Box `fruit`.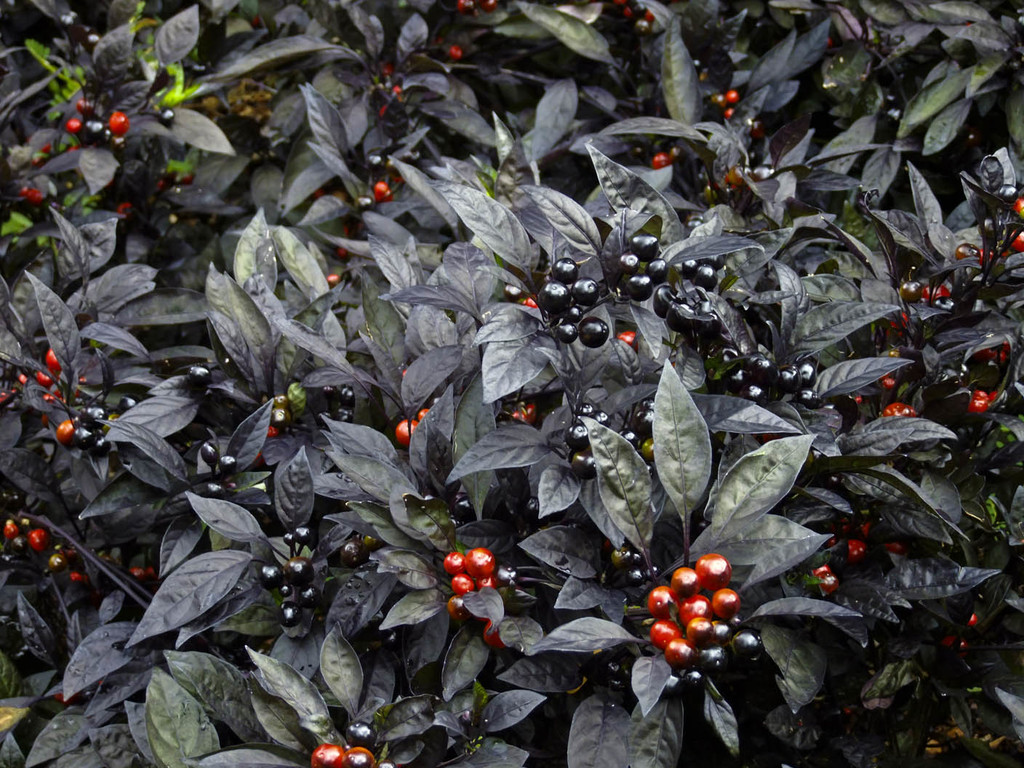
[x1=390, y1=415, x2=417, y2=449].
